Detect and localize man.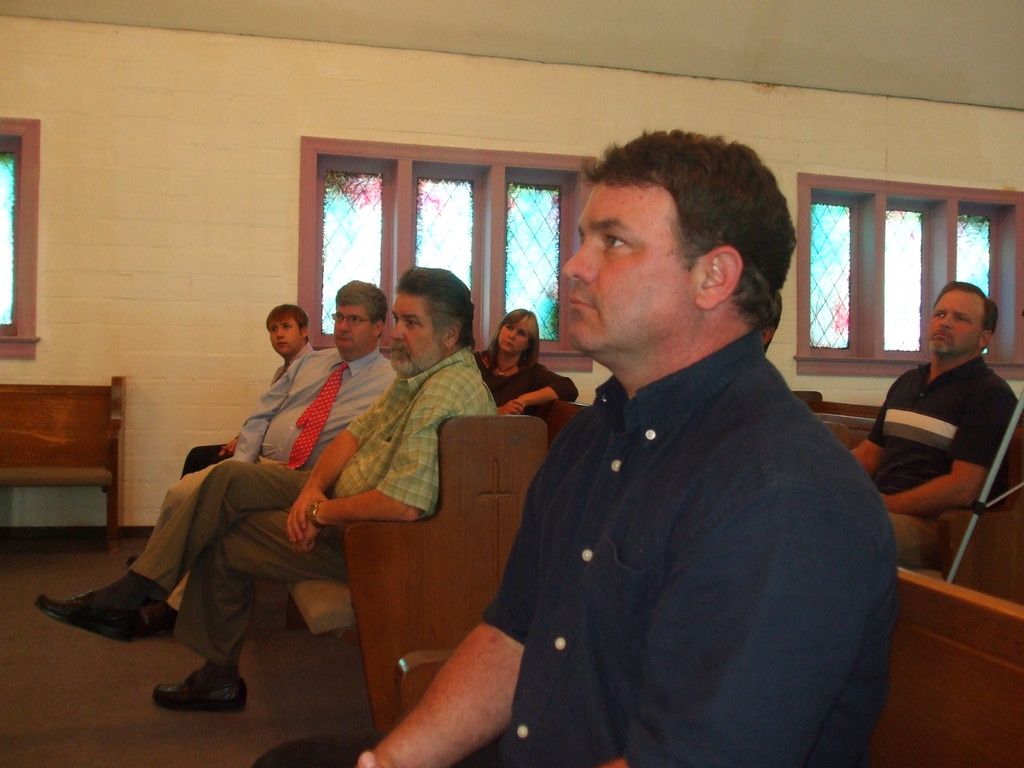
Localized at 124:310:319:570.
